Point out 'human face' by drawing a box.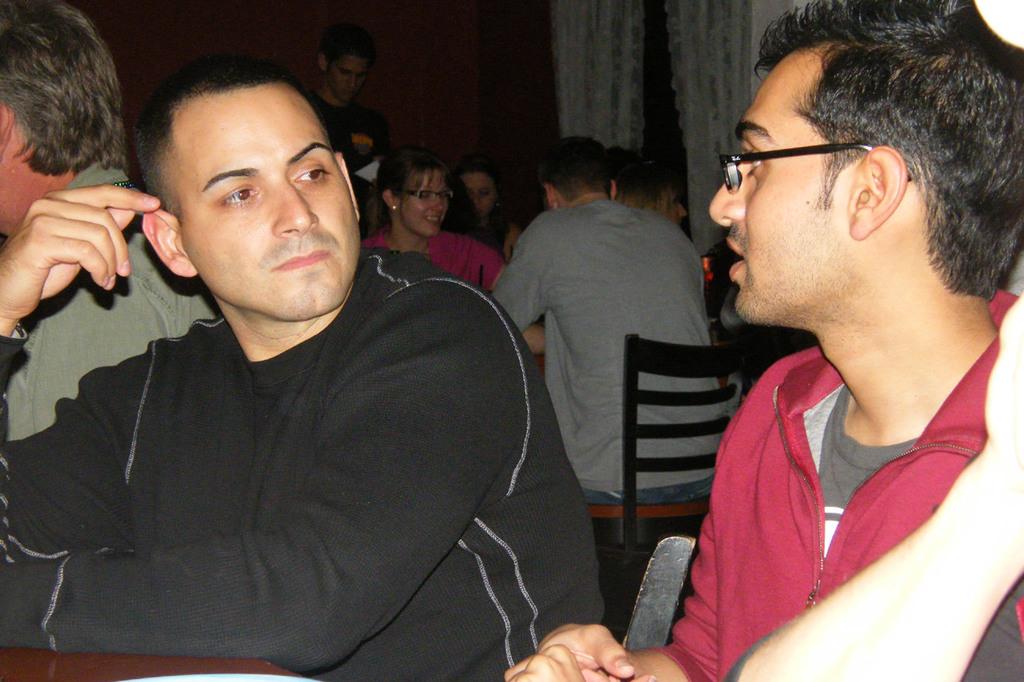
<bbox>661, 188, 688, 225</bbox>.
